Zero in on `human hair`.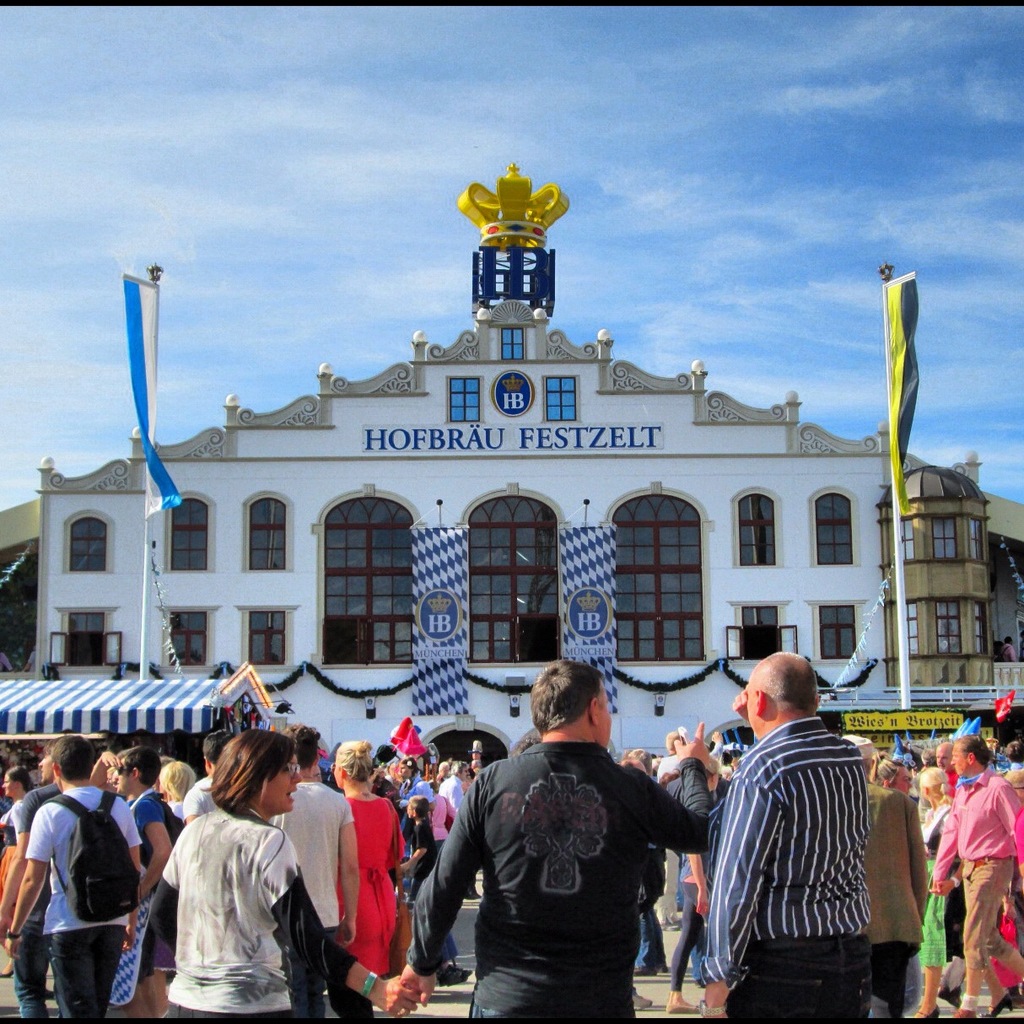
Zeroed in: region(920, 746, 936, 768).
